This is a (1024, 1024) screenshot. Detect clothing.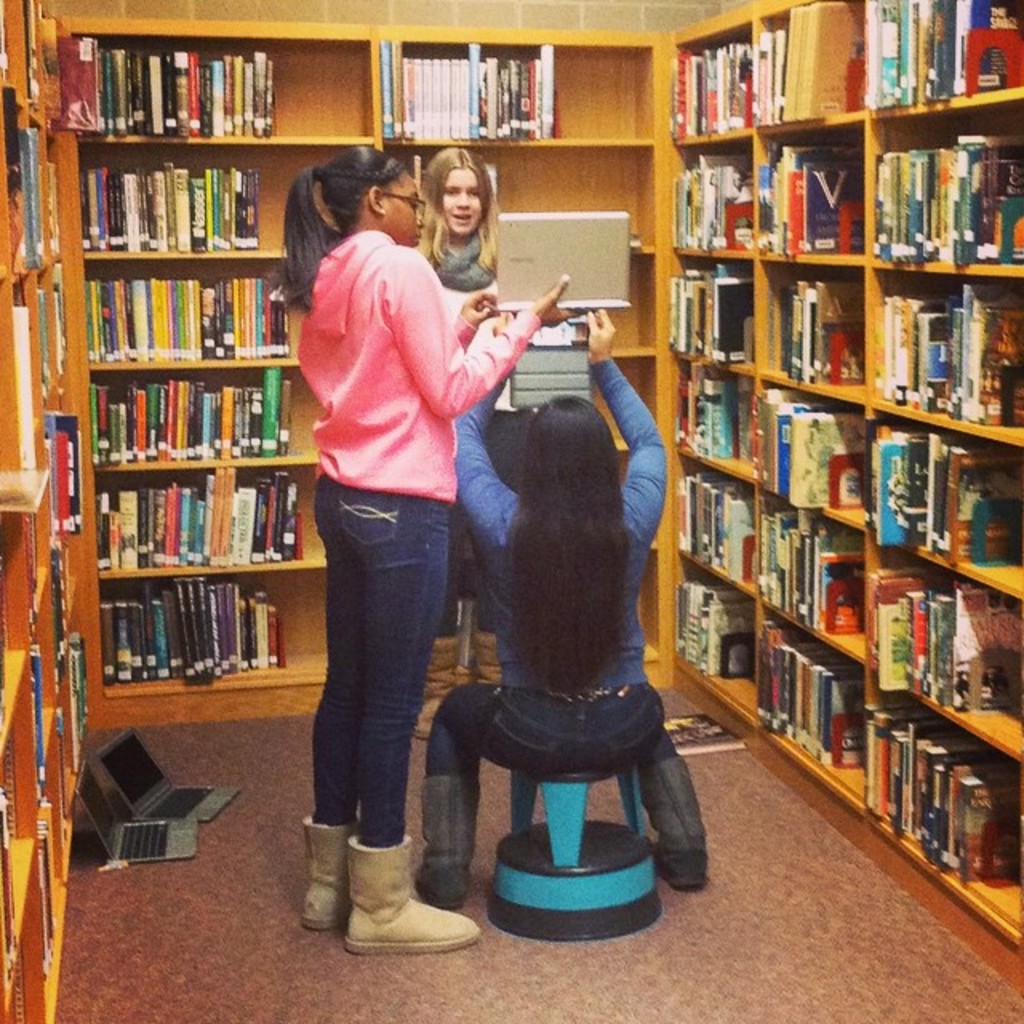
[x1=427, y1=232, x2=506, y2=638].
